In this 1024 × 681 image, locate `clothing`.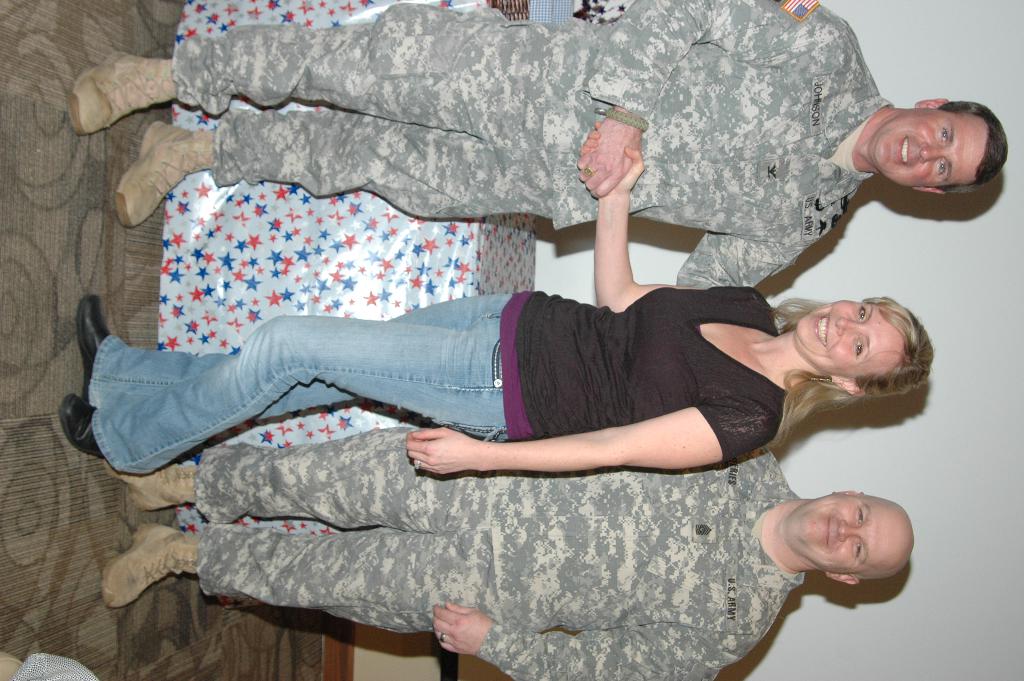
Bounding box: bbox=(89, 289, 787, 477).
